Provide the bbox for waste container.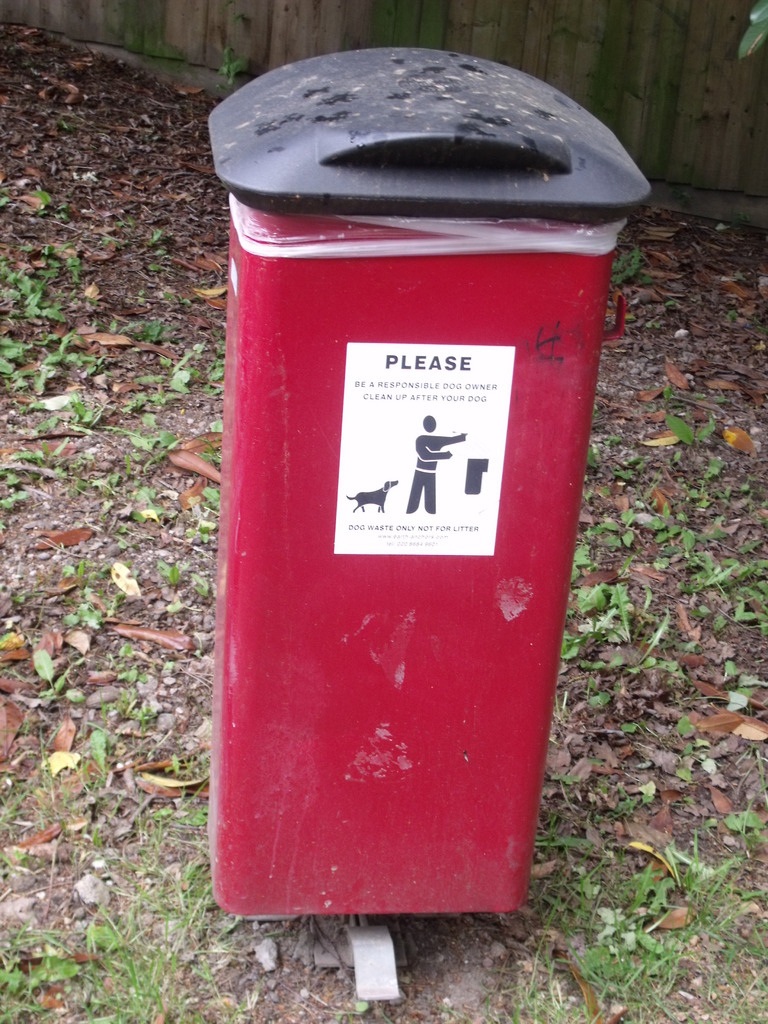
bbox=[191, 45, 643, 968].
